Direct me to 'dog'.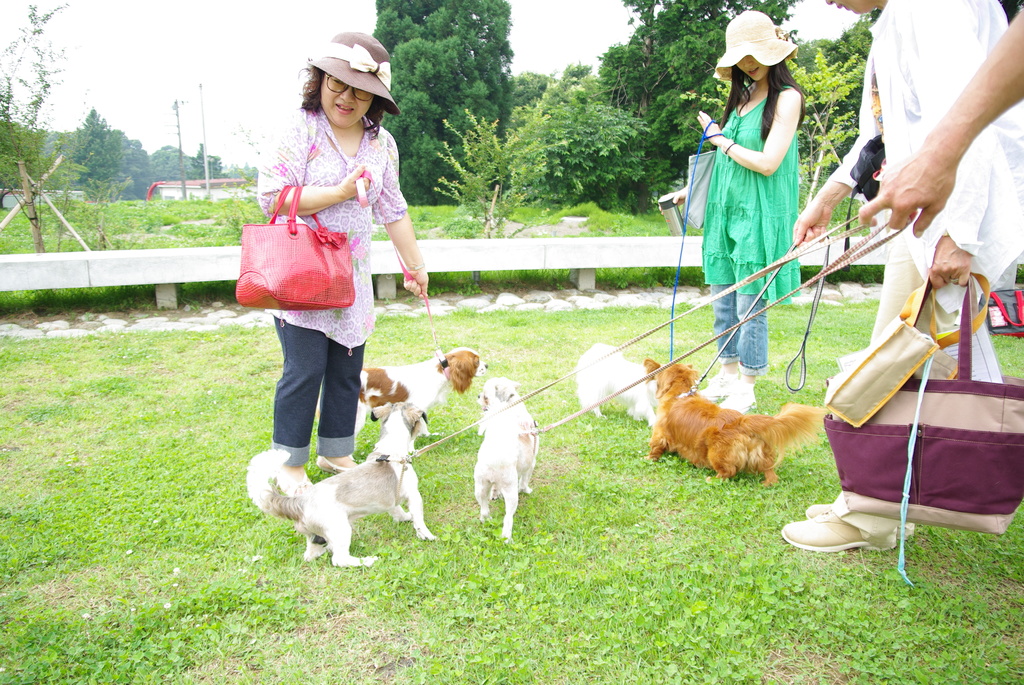
Direction: 358:349:493:441.
